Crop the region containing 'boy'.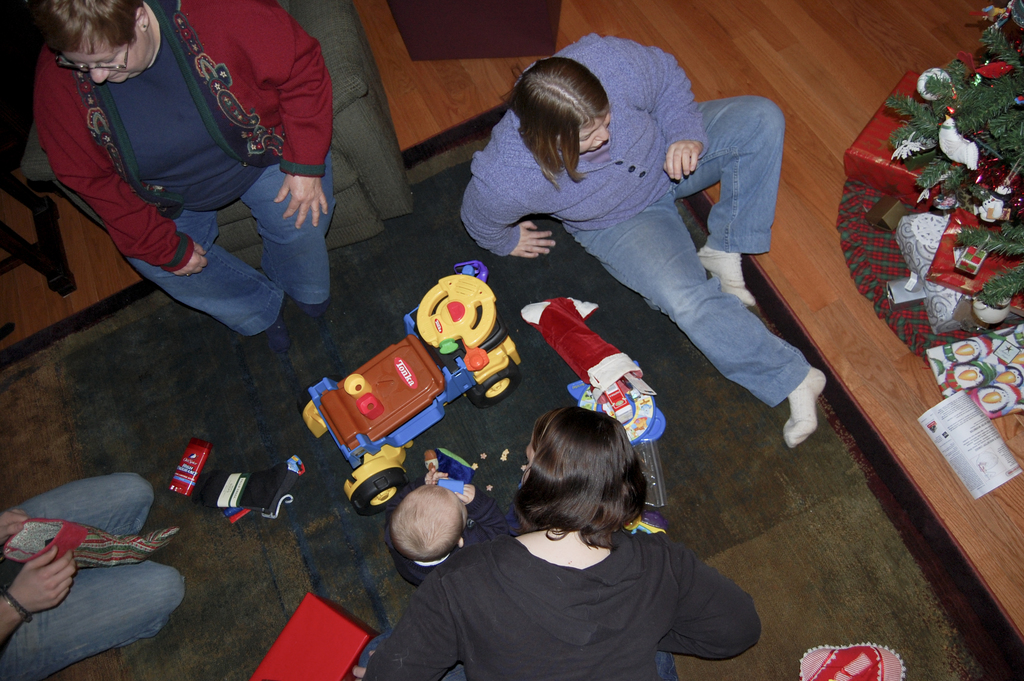
Crop region: (left=382, top=468, right=509, bottom=586).
